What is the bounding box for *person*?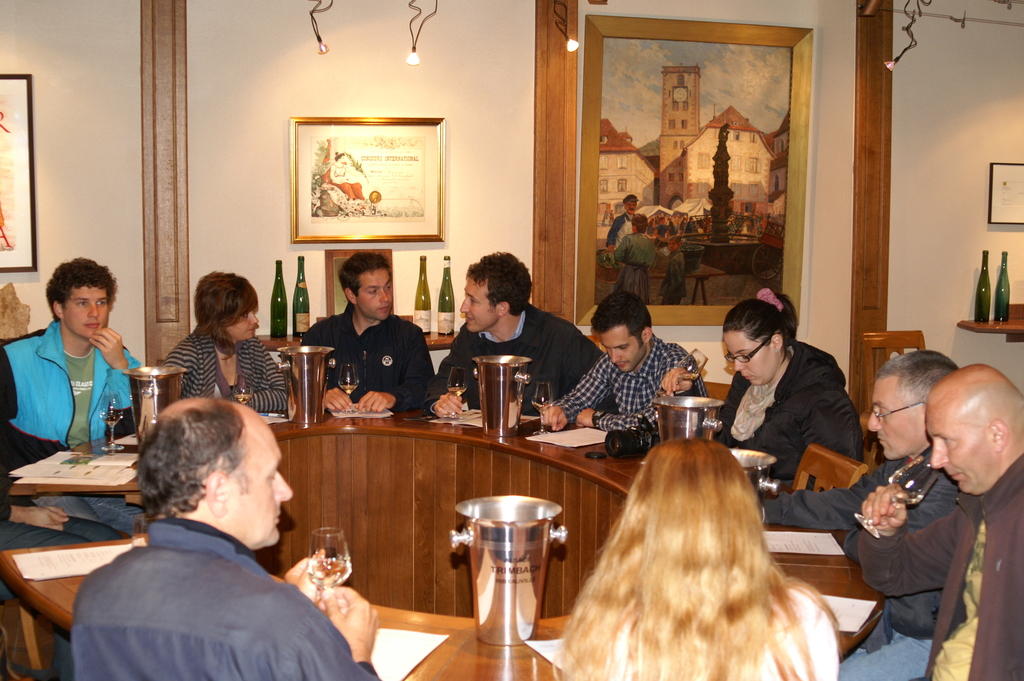
BBox(438, 250, 609, 413).
